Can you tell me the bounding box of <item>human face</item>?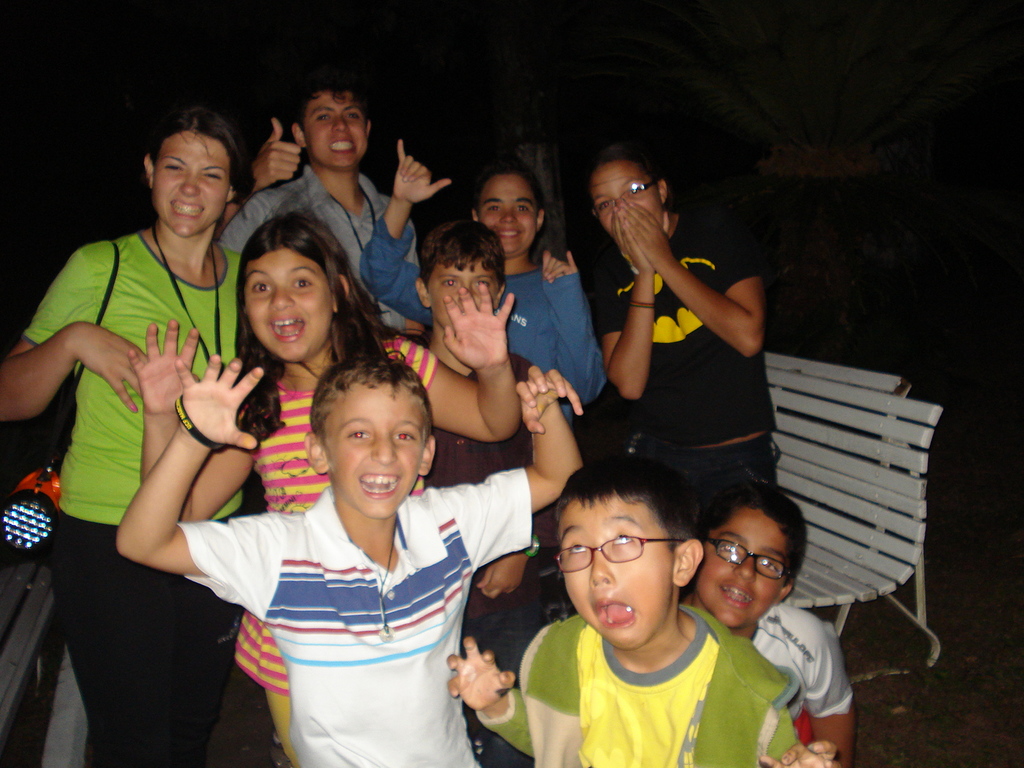
<bbox>474, 171, 540, 257</bbox>.
